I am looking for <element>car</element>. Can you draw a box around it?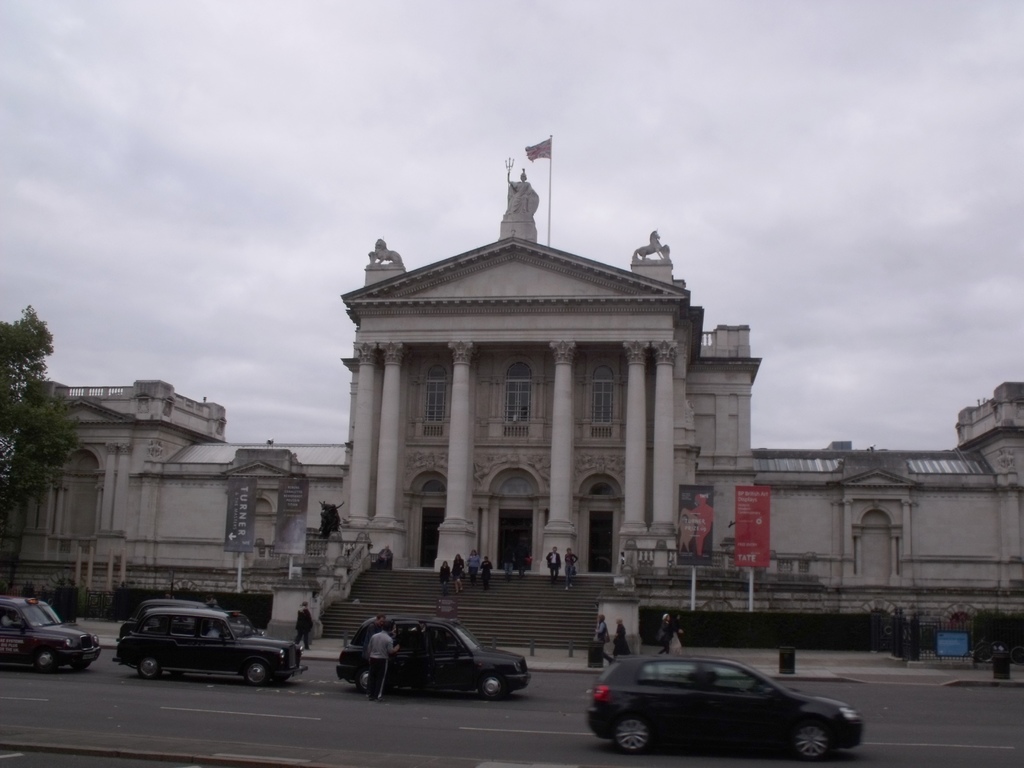
Sure, the bounding box is region(0, 600, 68, 630).
